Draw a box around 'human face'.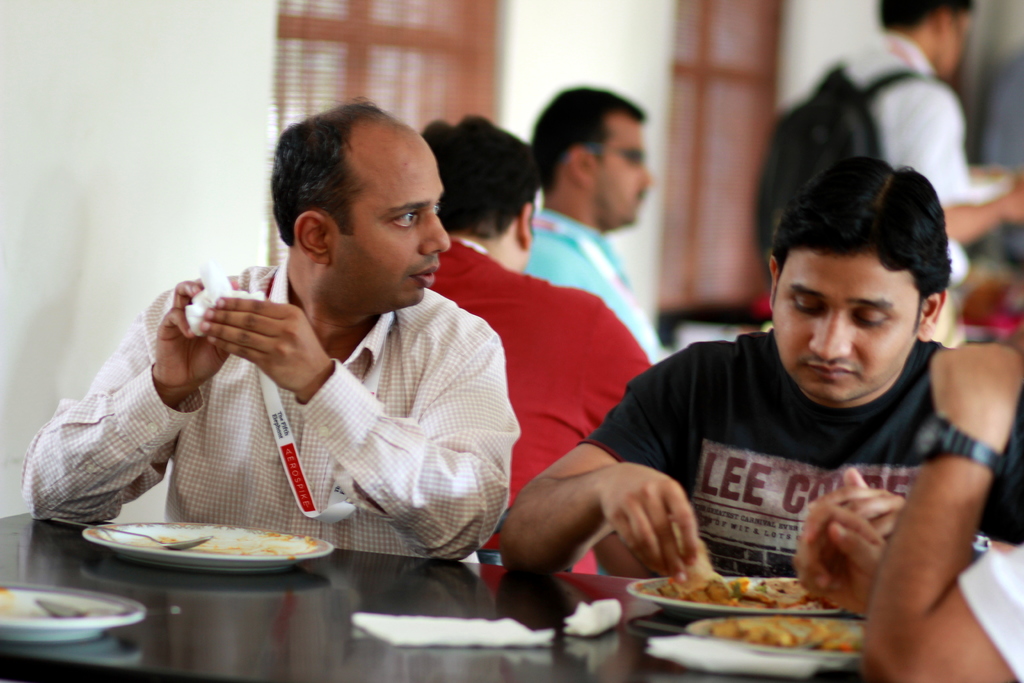
(596, 124, 650, 222).
